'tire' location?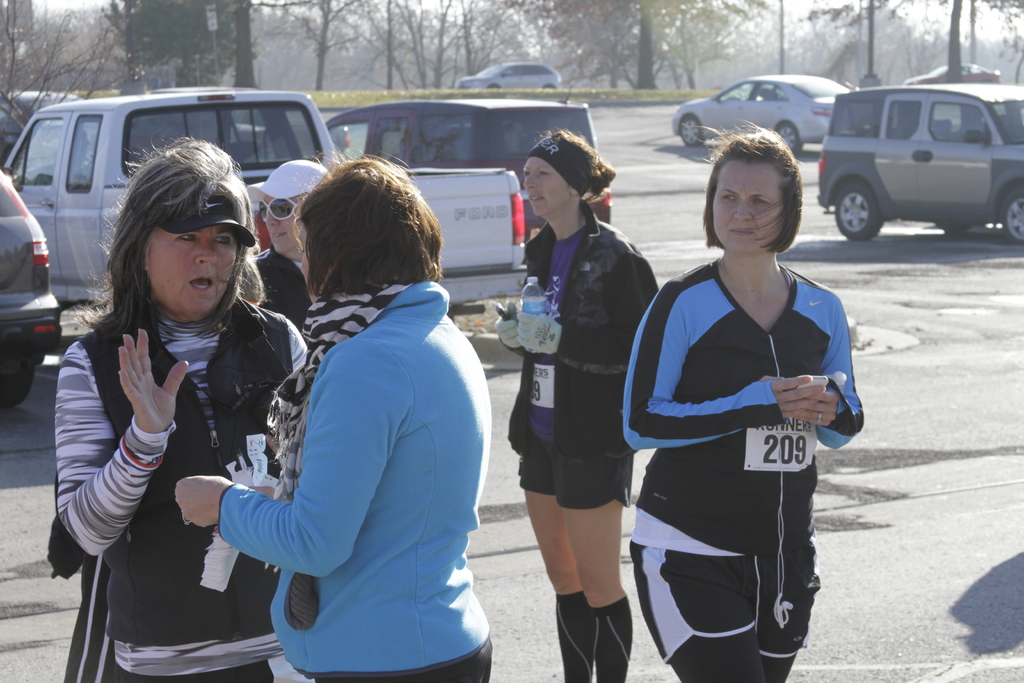
left=833, top=175, right=882, bottom=236
